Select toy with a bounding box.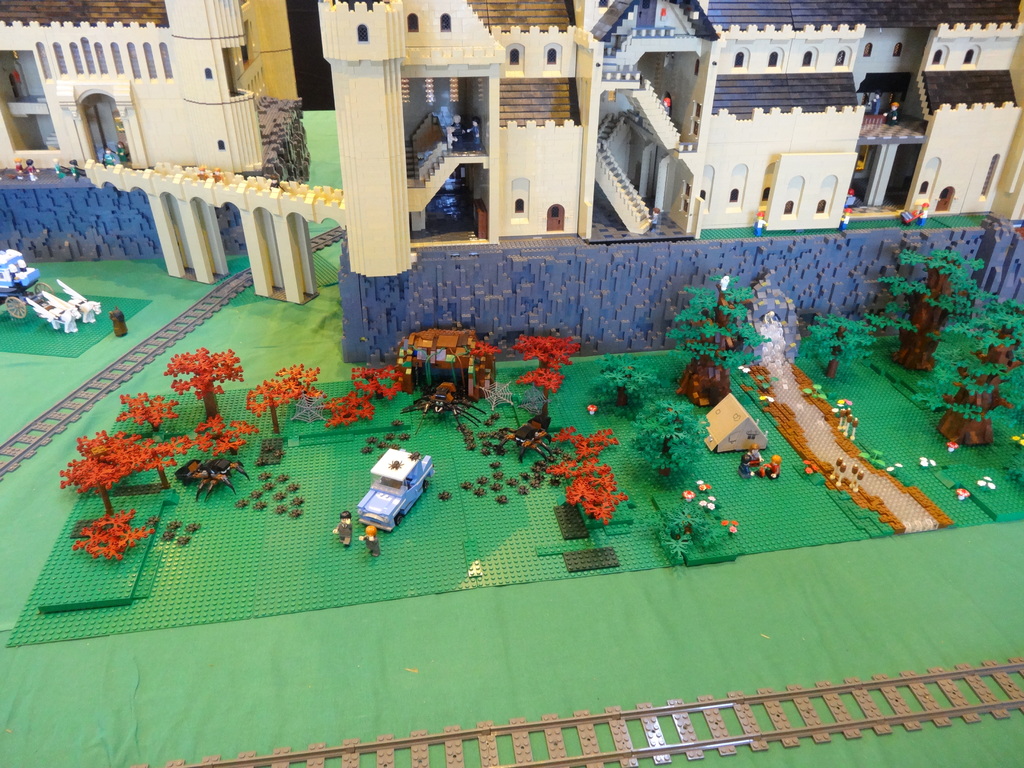
bbox(229, 465, 308, 523).
